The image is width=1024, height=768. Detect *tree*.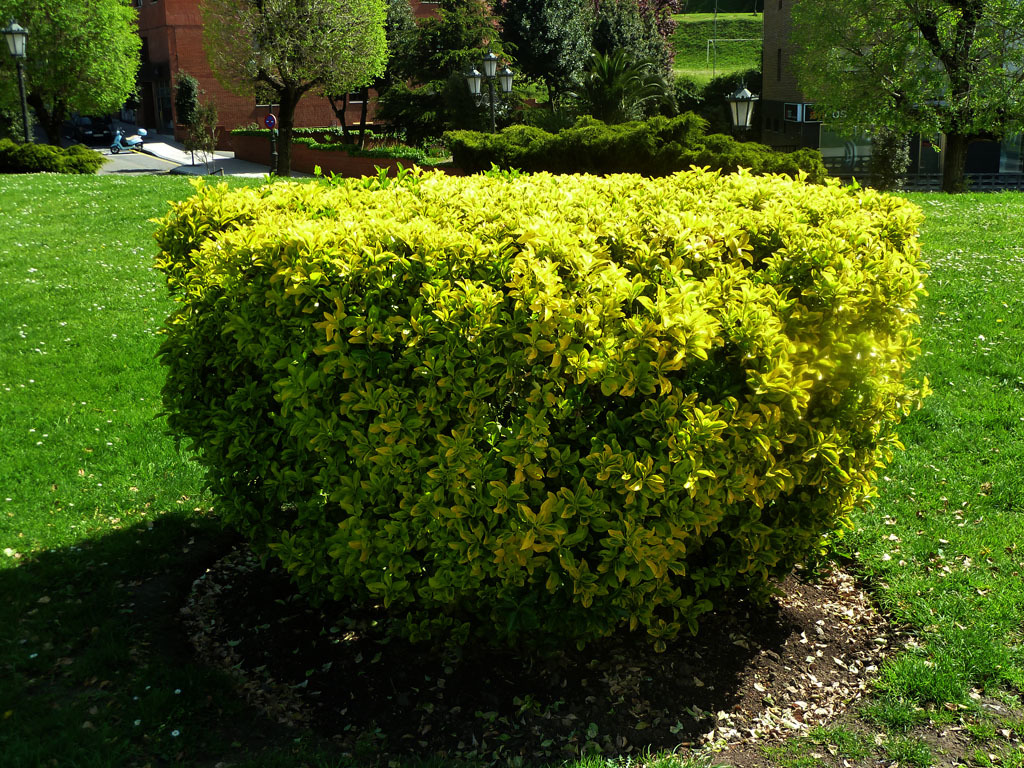
Detection: x1=205, y1=0, x2=390, y2=174.
